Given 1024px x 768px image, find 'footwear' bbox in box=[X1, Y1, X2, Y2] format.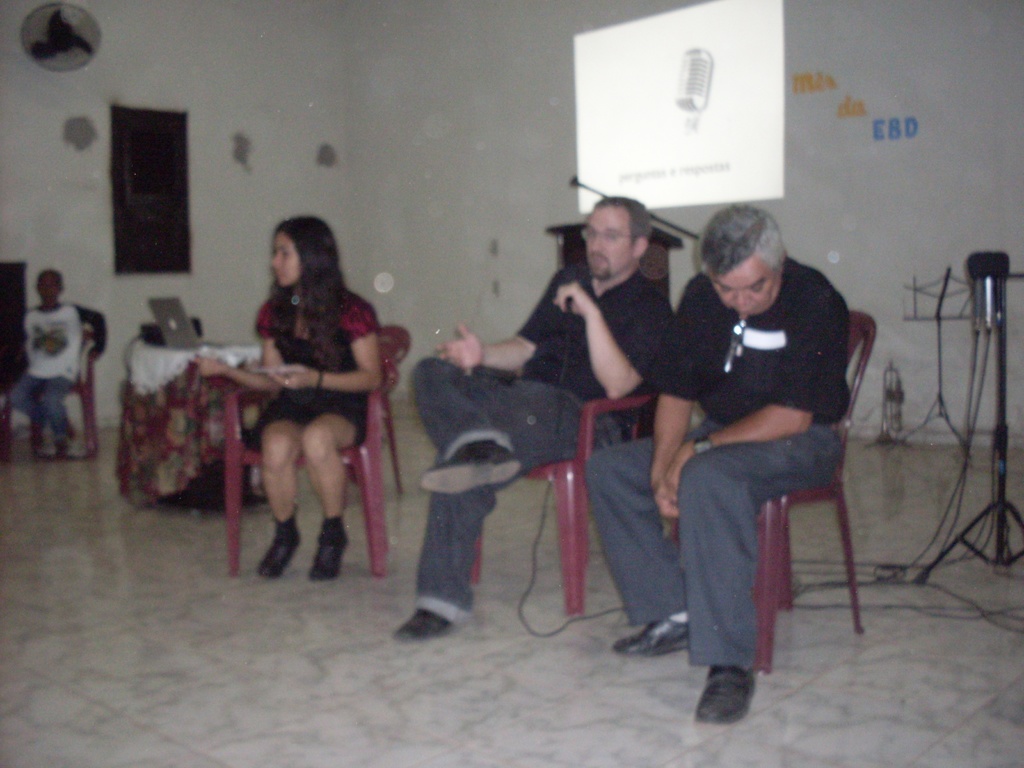
box=[694, 651, 765, 733].
